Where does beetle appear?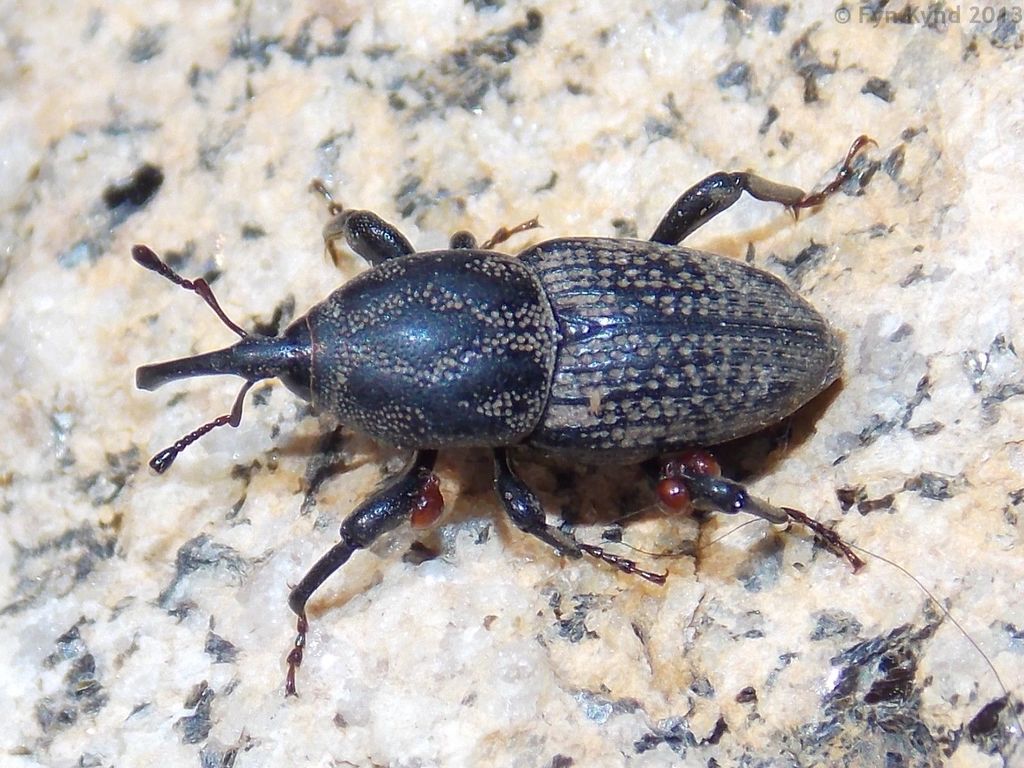
Appears at (left=104, top=138, right=906, bottom=695).
